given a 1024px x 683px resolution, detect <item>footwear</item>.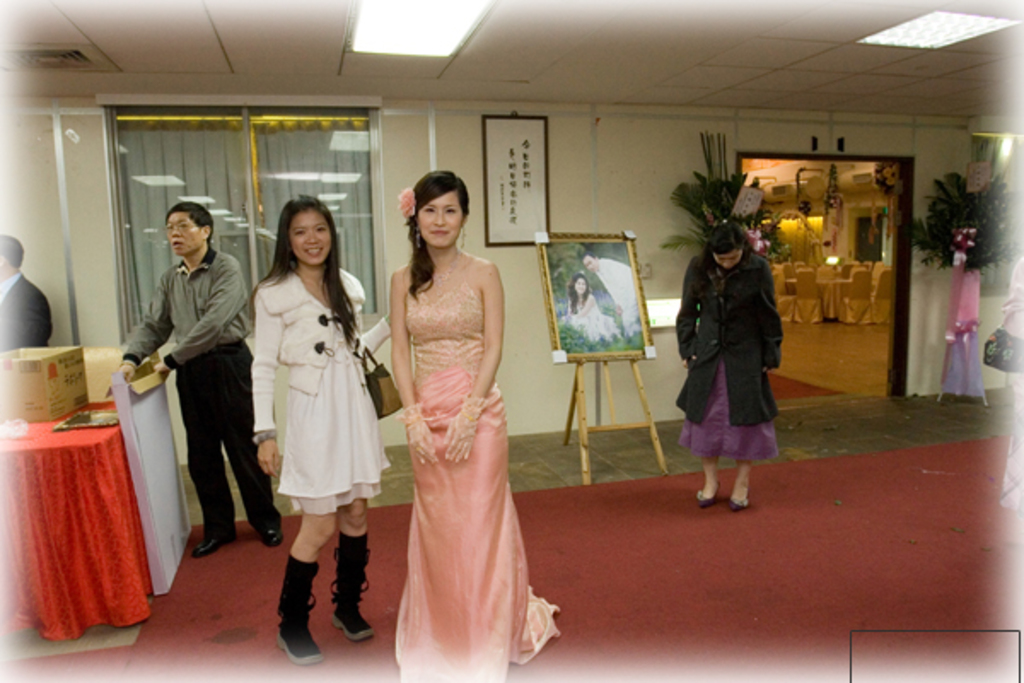
BBox(258, 521, 283, 541).
